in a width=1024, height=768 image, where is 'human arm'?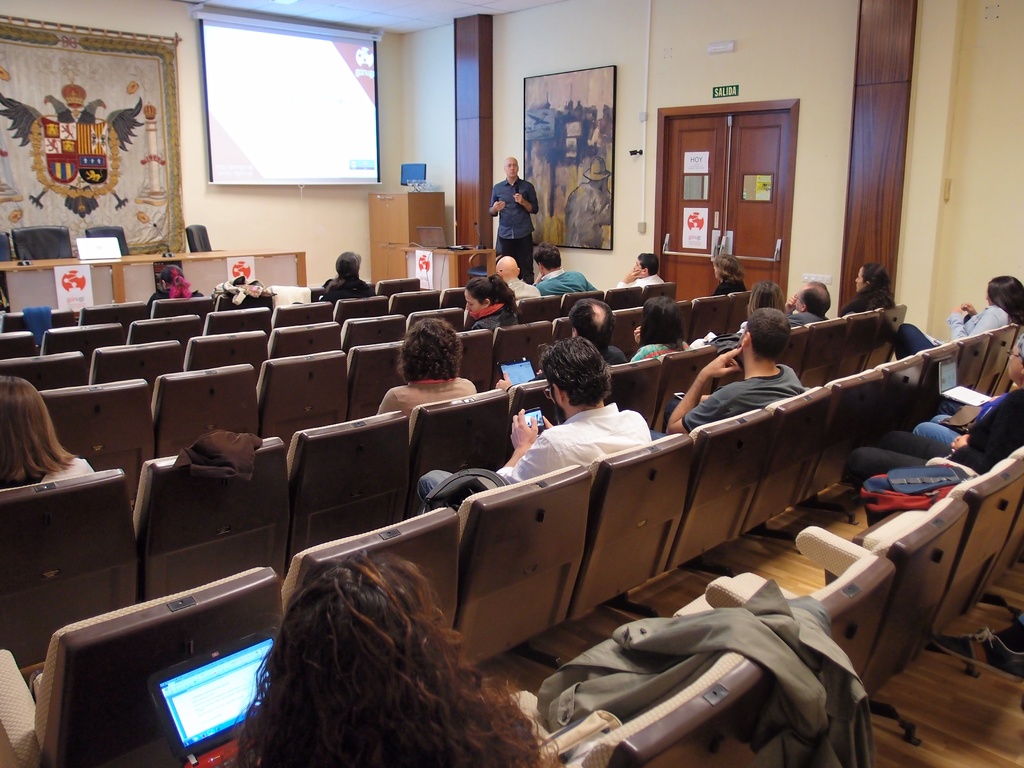
BBox(675, 346, 737, 436).
